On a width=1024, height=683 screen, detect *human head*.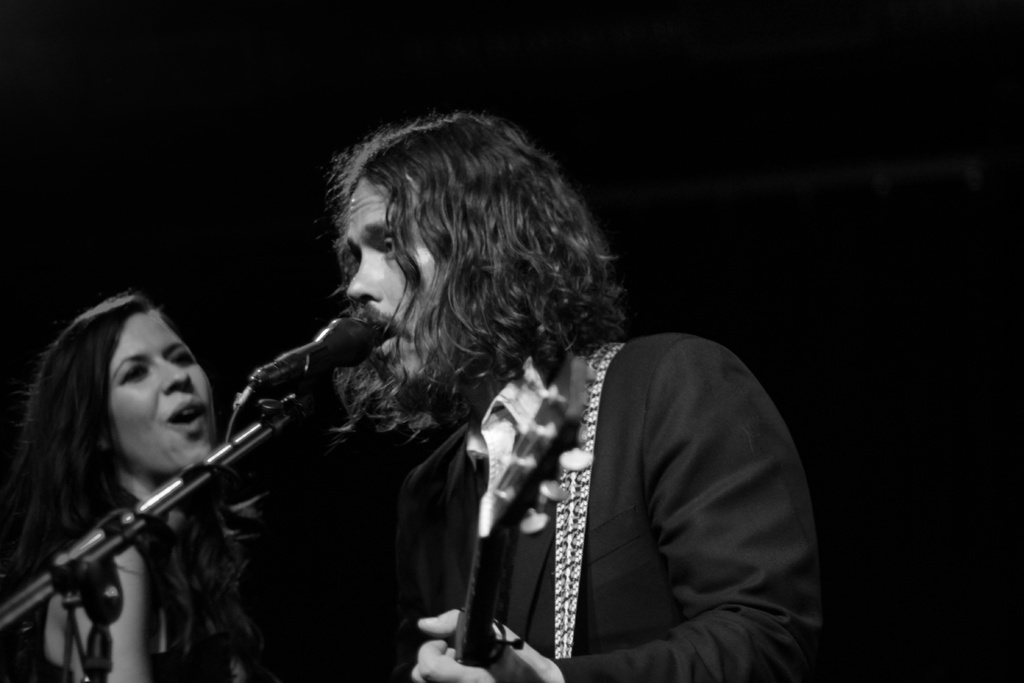
detection(319, 110, 625, 389).
